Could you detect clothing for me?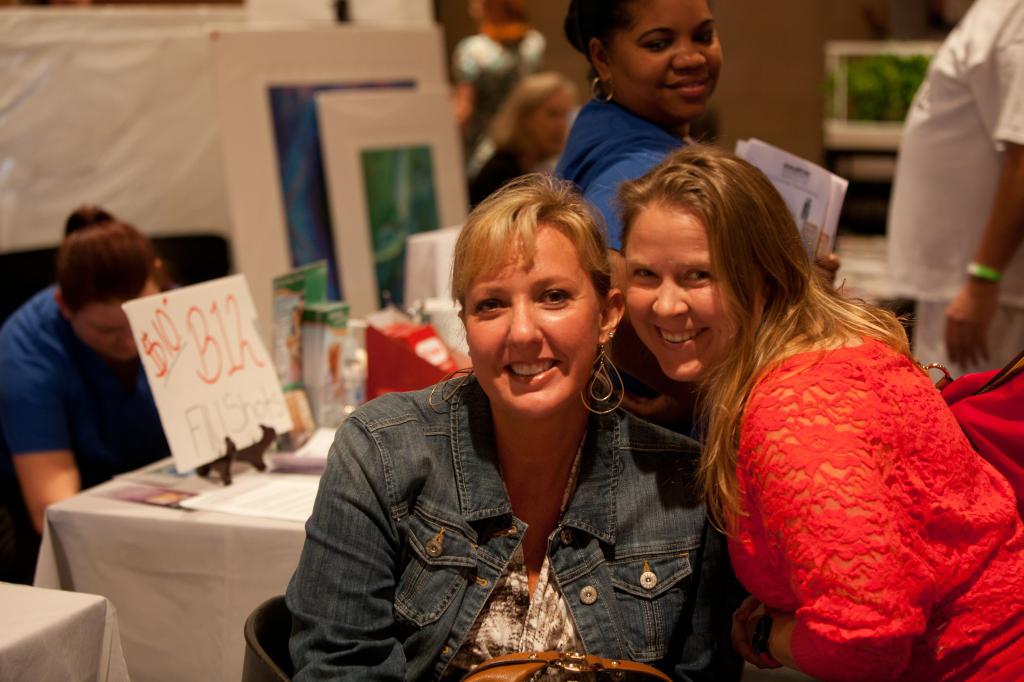
Detection result: <bbox>552, 92, 690, 255</bbox>.
